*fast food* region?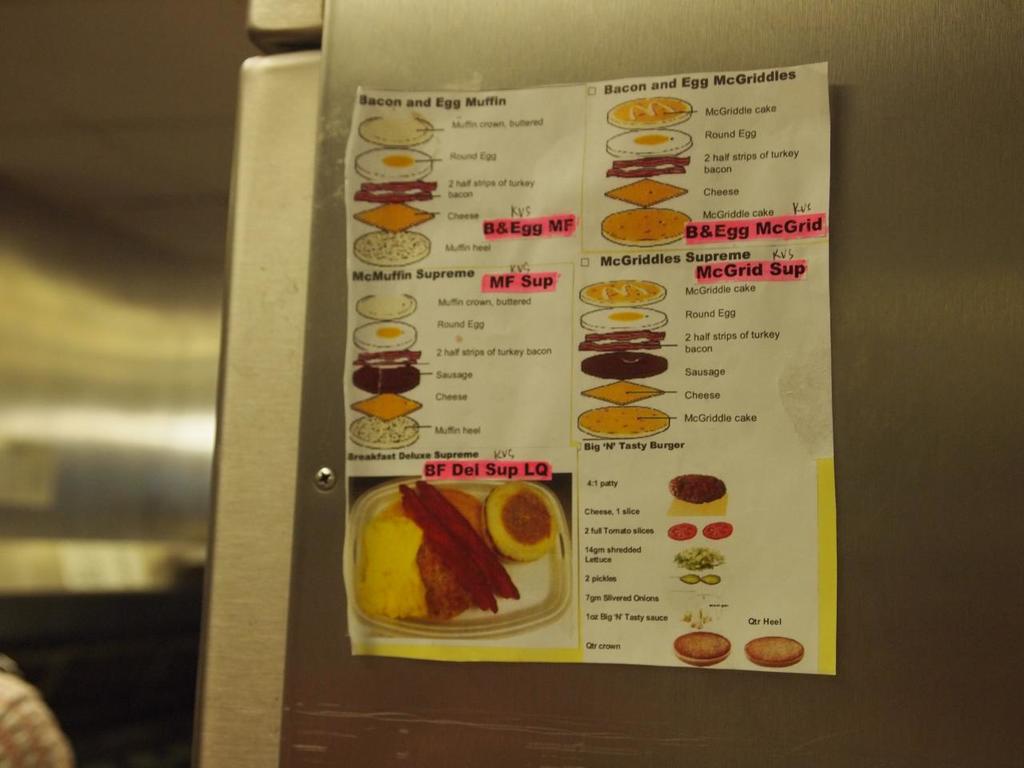
bbox=(364, 475, 558, 656)
